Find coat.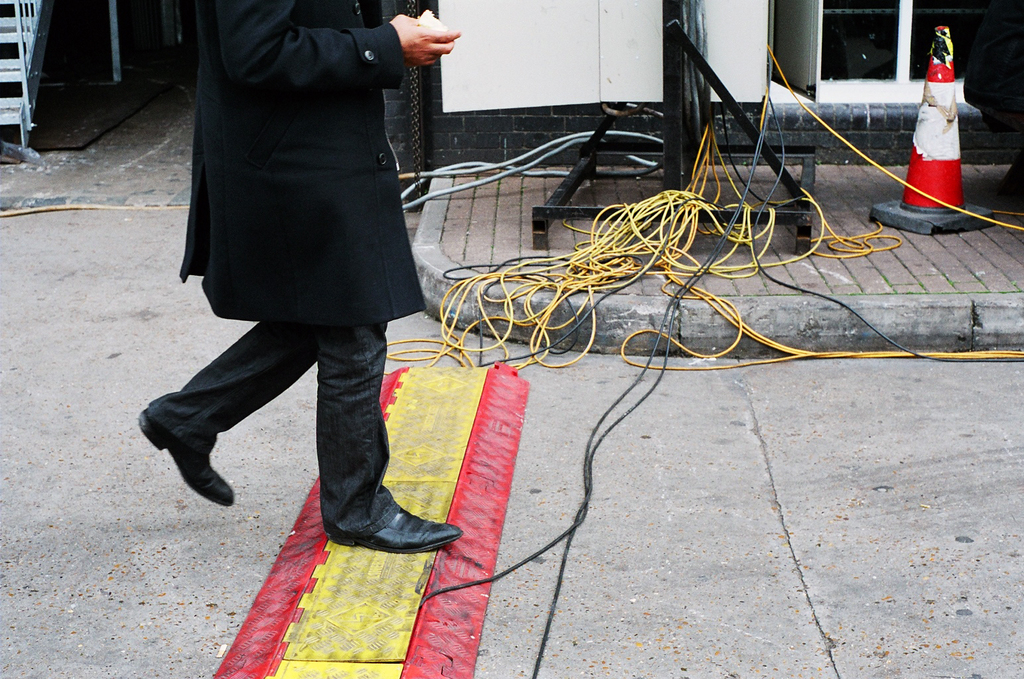
rect(168, 0, 434, 374).
